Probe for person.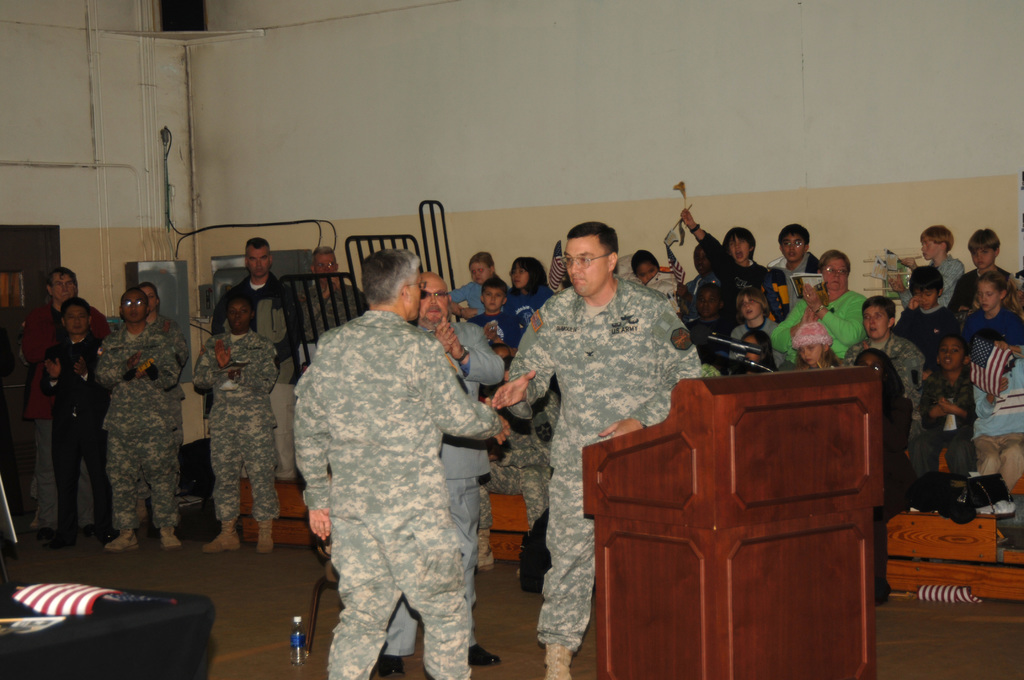
Probe result: pyautogui.locateOnScreen(883, 223, 968, 306).
